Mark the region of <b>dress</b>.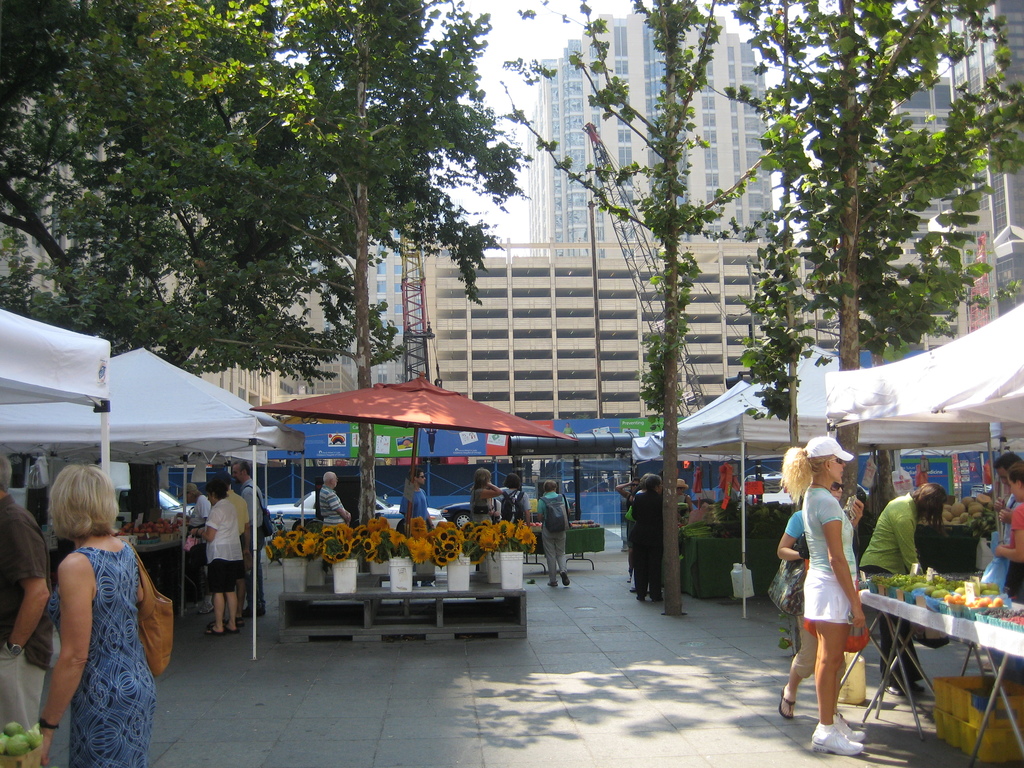
Region: box(47, 541, 154, 767).
